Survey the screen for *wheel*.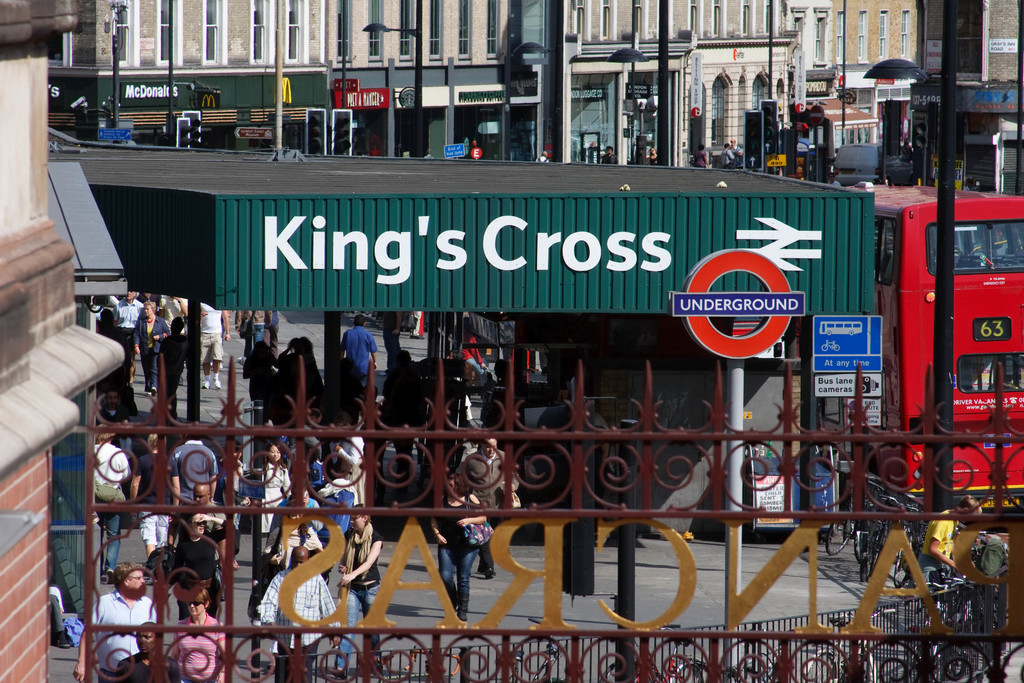
Survey found: [left=866, top=522, right=890, bottom=580].
